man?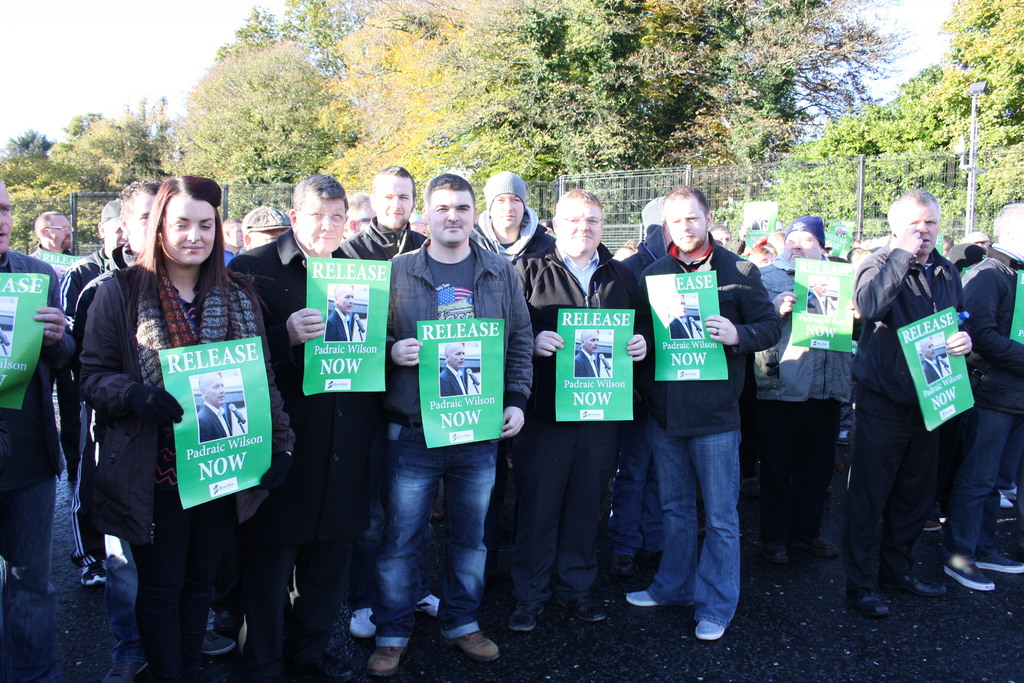
364, 170, 503, 672
